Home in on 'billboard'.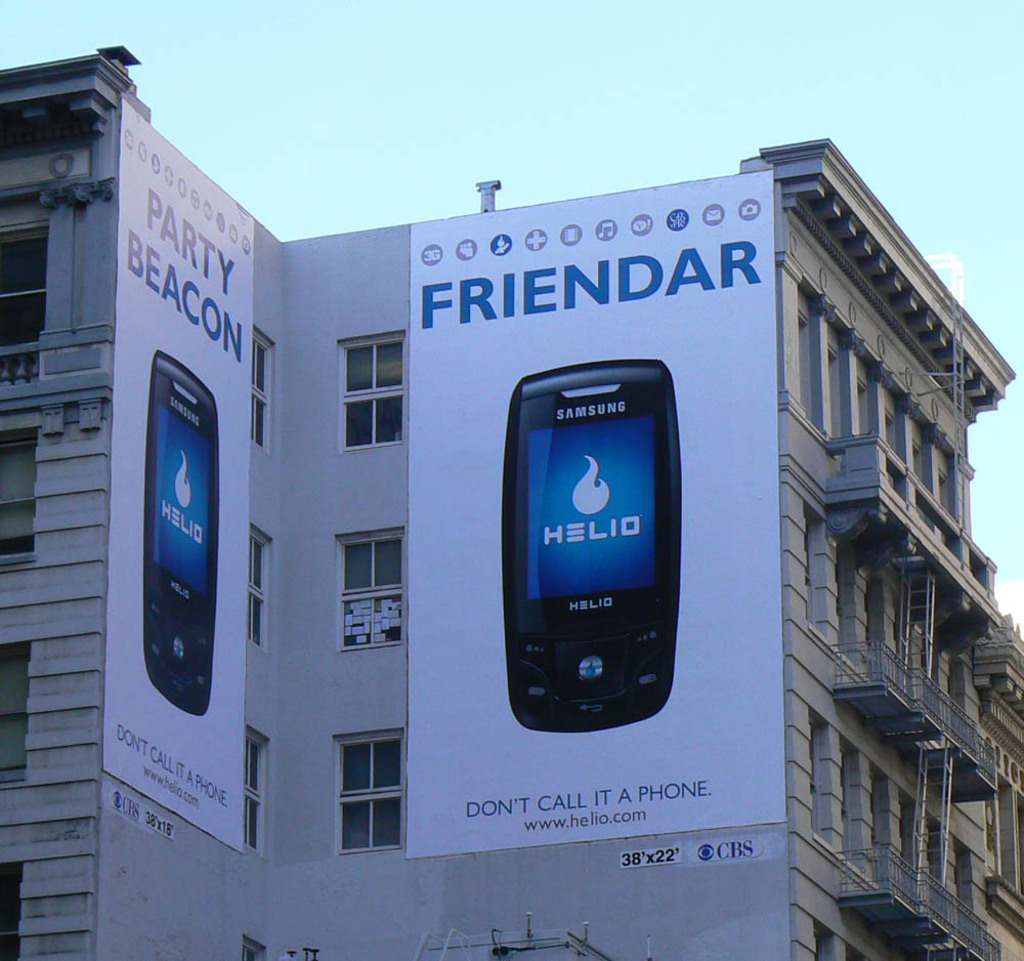
Homed in at l=100, t=98, r=251, b=841.
